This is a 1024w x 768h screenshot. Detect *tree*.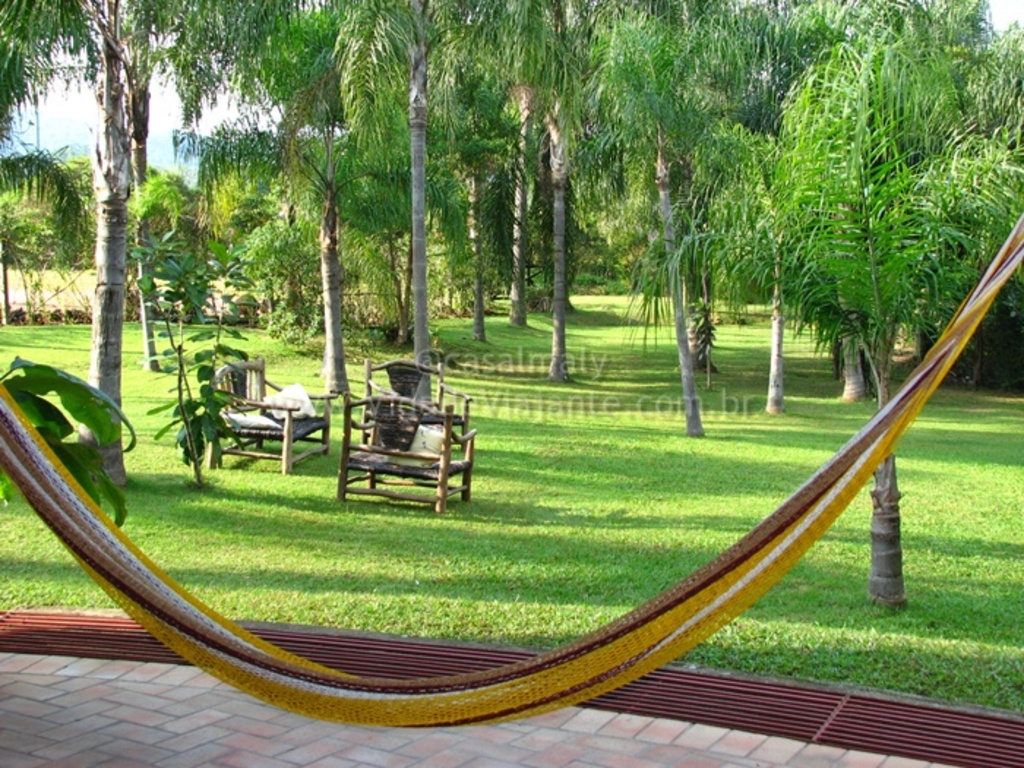
detection(765, 0, 1023, 614).
